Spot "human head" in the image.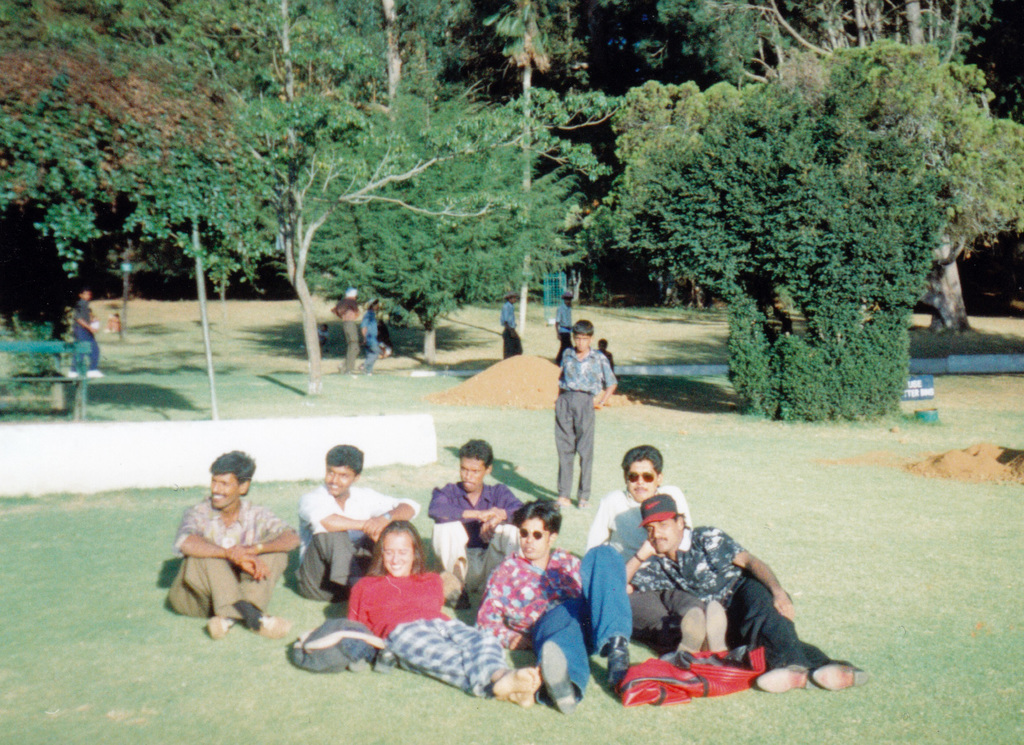
"human head" found at select_region(376, 518, 429, 583).
